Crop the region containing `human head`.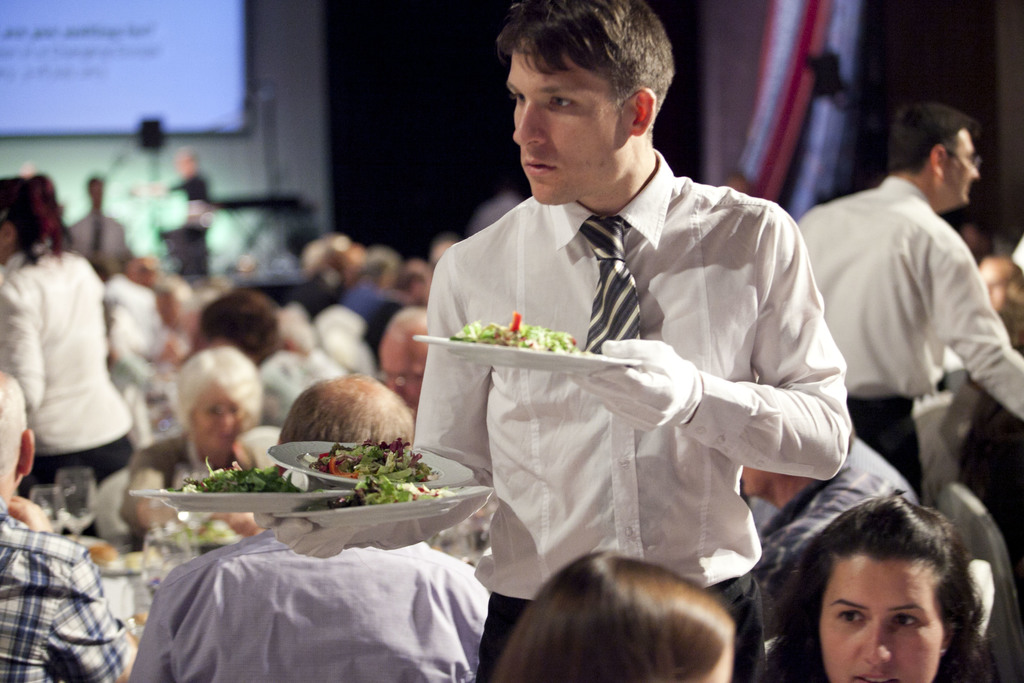
Crop region: 0/173/55/270.
